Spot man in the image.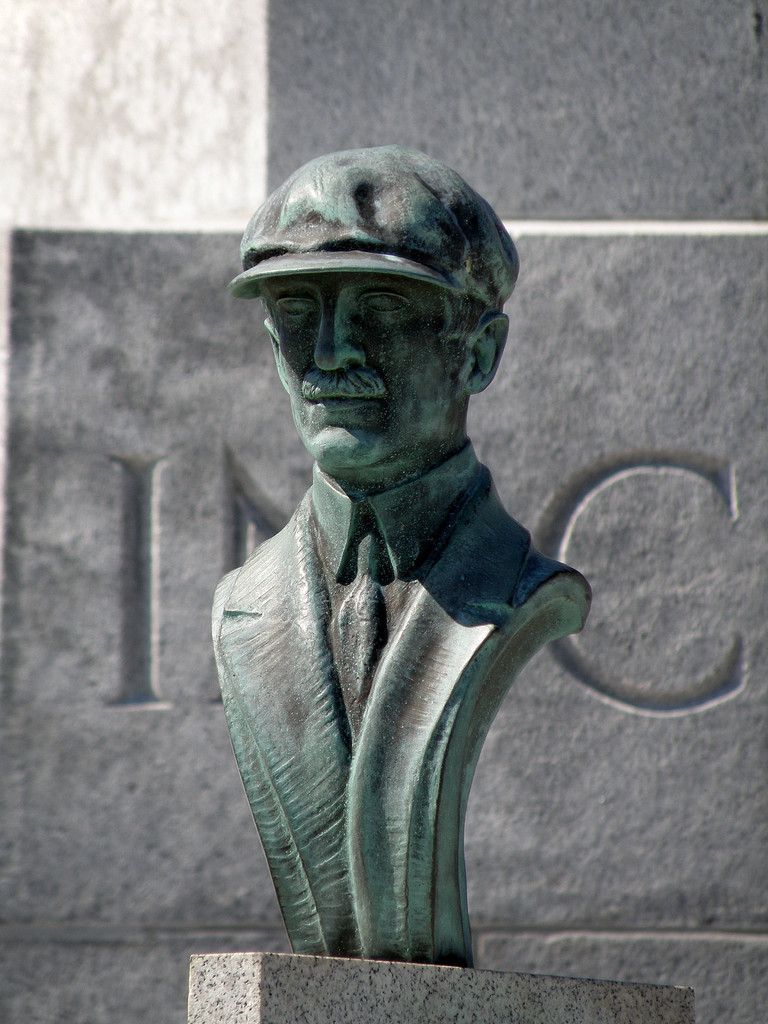
man found at (207, 145, 589, 969).
